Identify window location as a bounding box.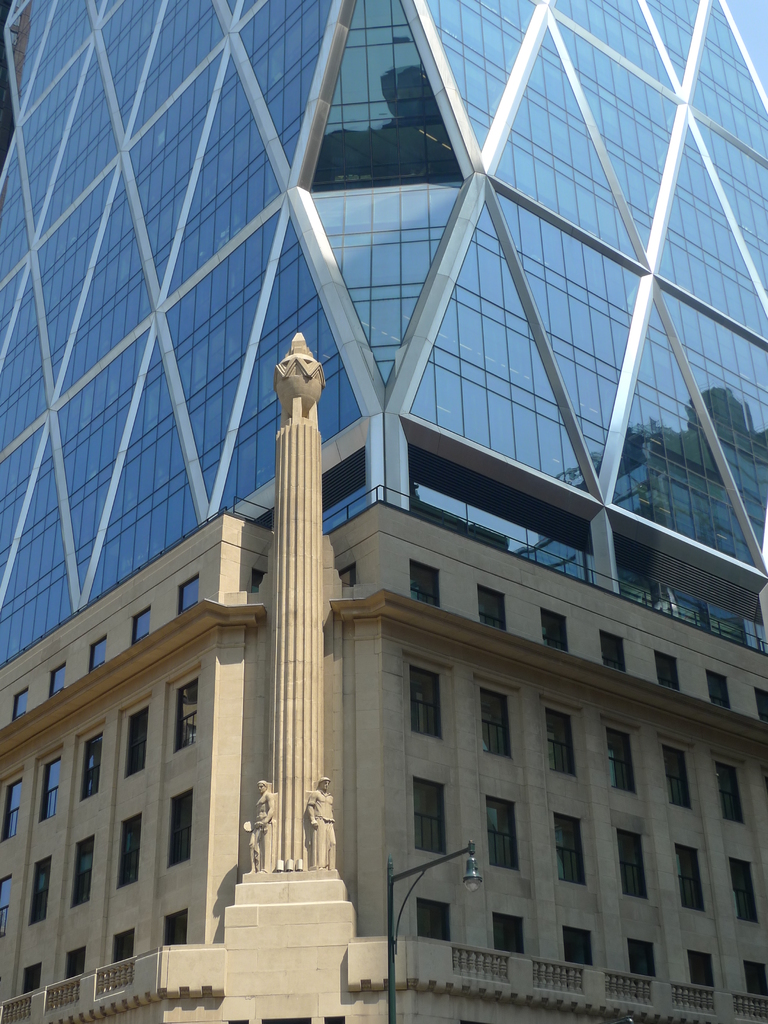
pyautogui.locateOnScreen(477, 692, 511, 761).
